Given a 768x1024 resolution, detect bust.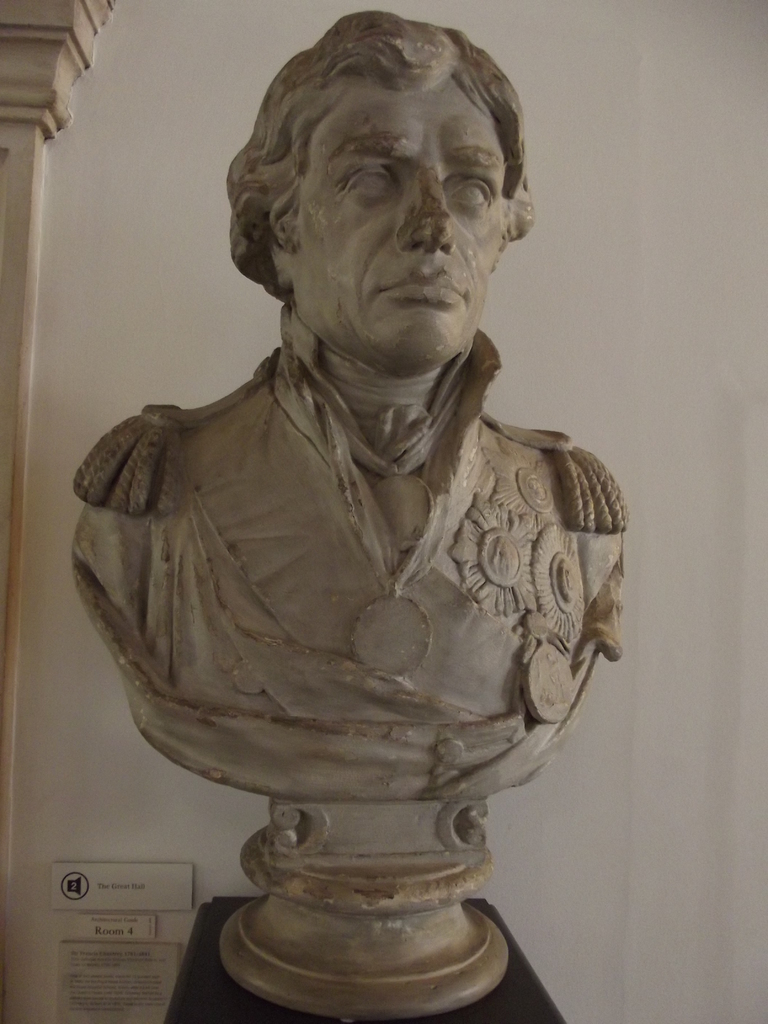
box(60, 13, 639, 858).
